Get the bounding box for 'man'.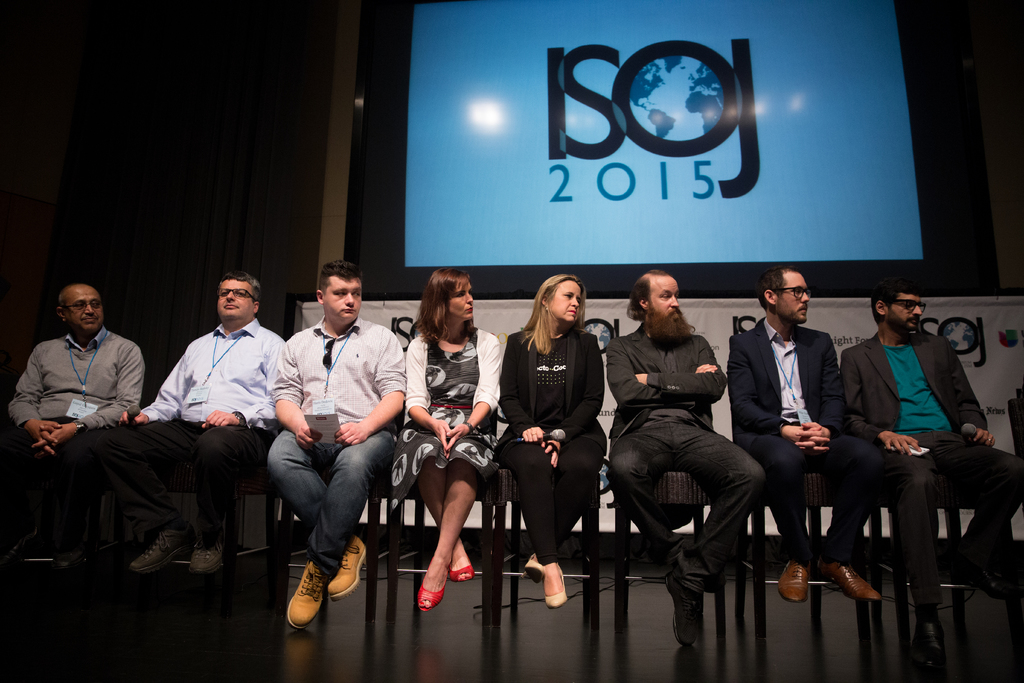
bbox=[262, 257, 404, 632].
